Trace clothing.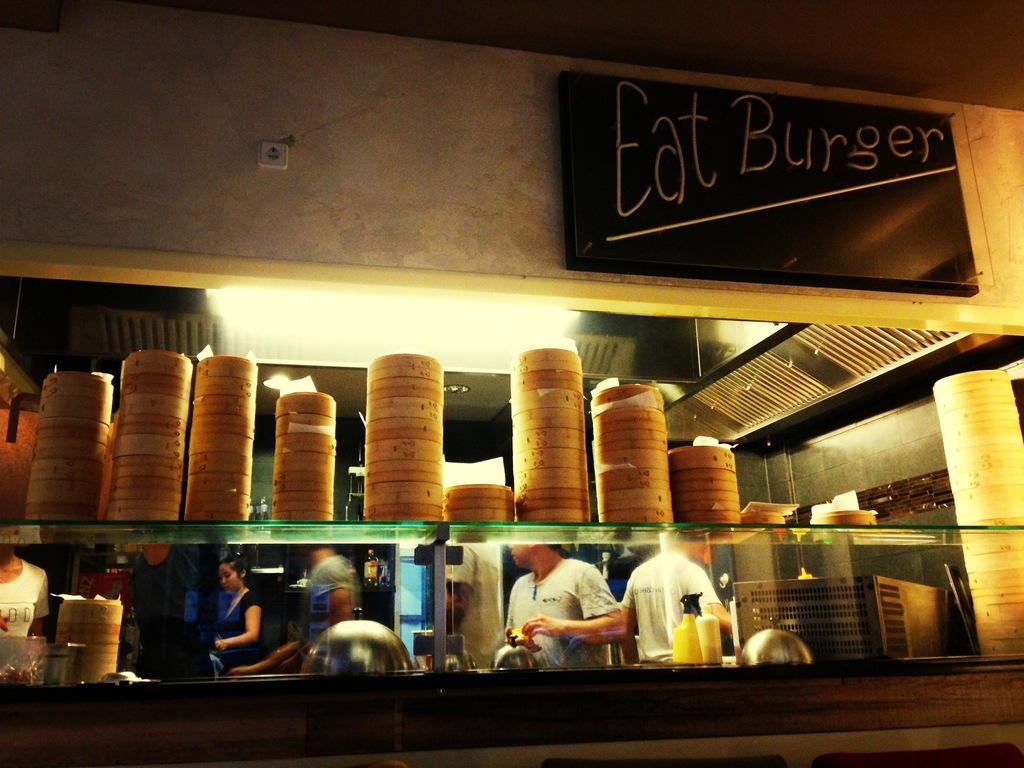
Traced to locate(444, 541, 507, 669).
